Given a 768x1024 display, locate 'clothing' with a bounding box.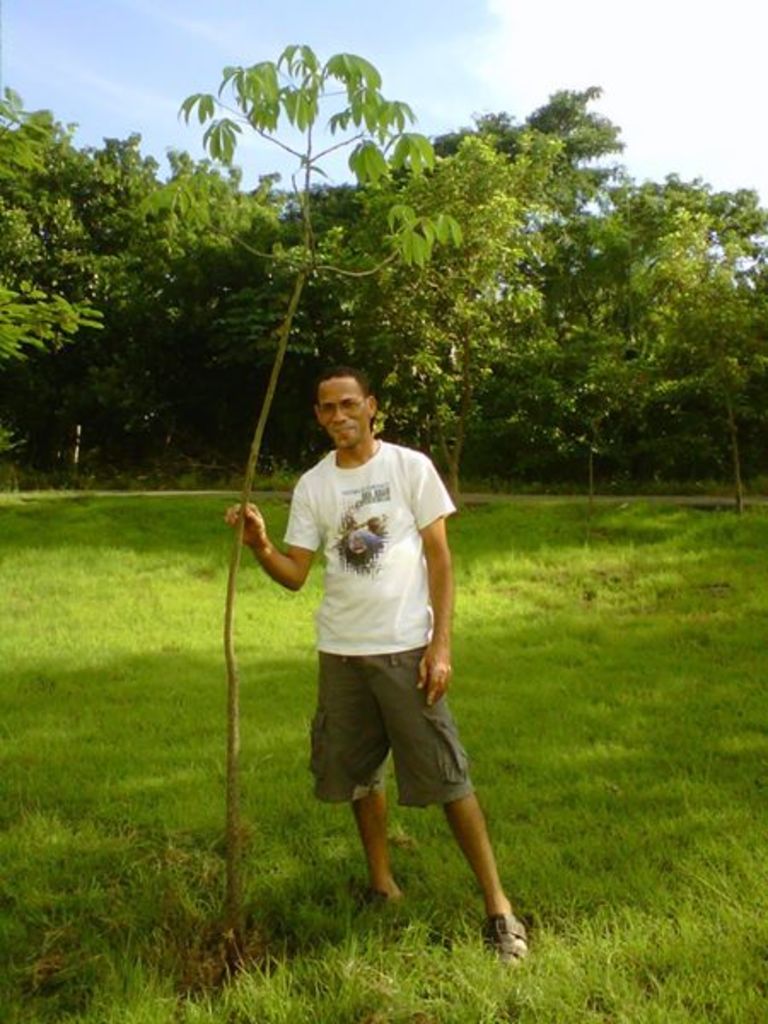
Located: (278,439,493,814).
